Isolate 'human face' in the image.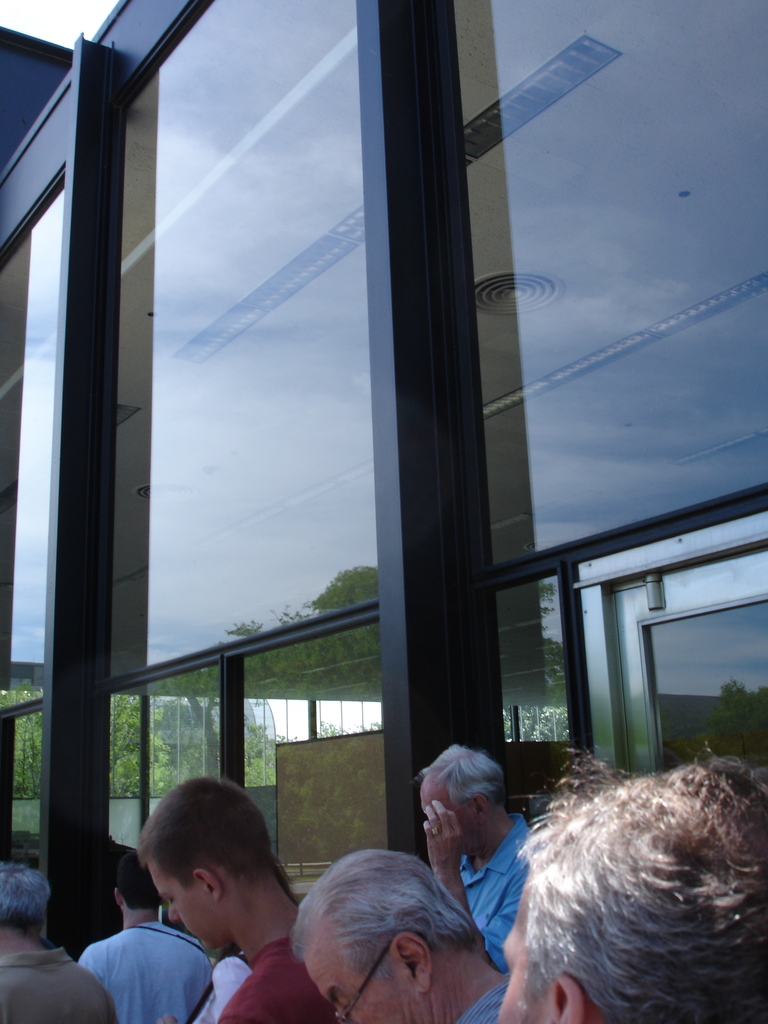
Isolated region: pyautogui.locateOnScreen(152, 856, 224, 959).
